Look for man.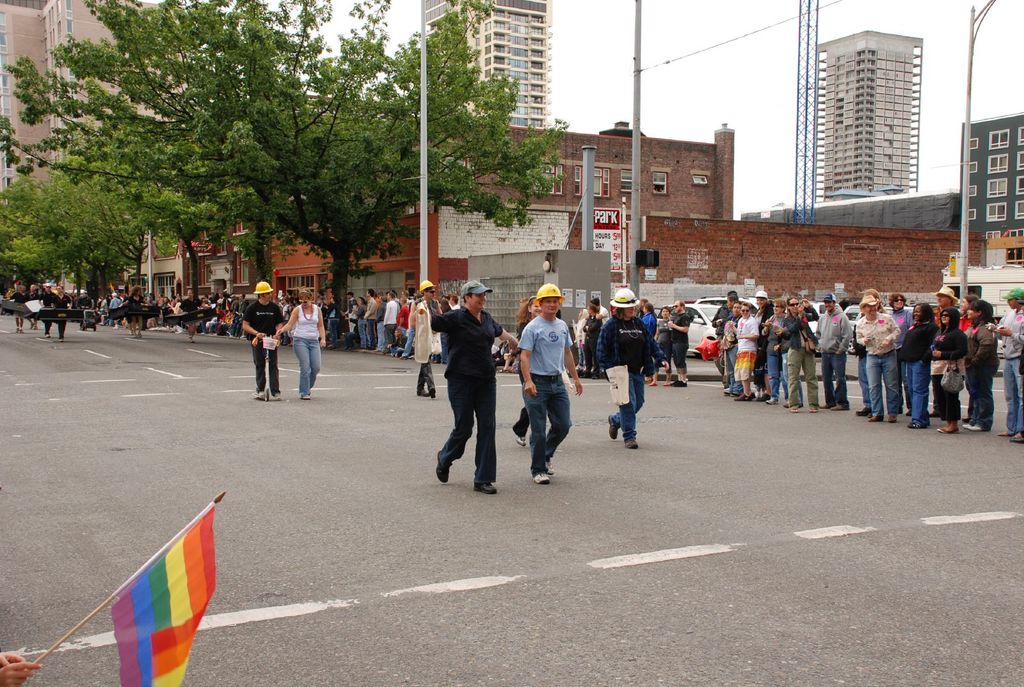
Found: rect(853, 294, 902, 427).
